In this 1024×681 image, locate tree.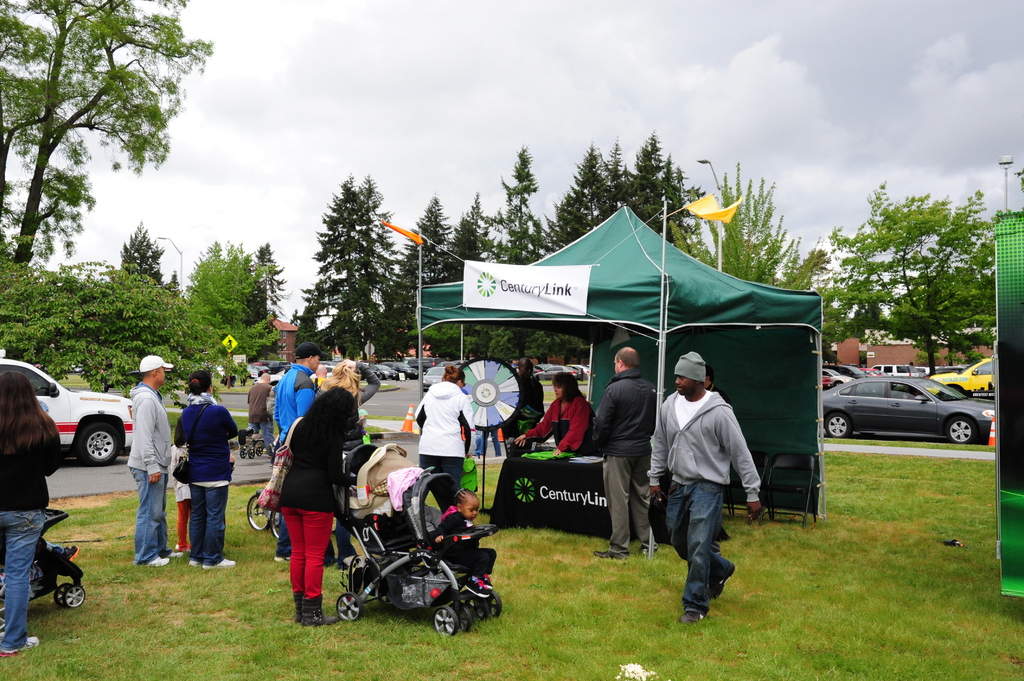
Bounding box: box=[118, 219, 164, 279].
